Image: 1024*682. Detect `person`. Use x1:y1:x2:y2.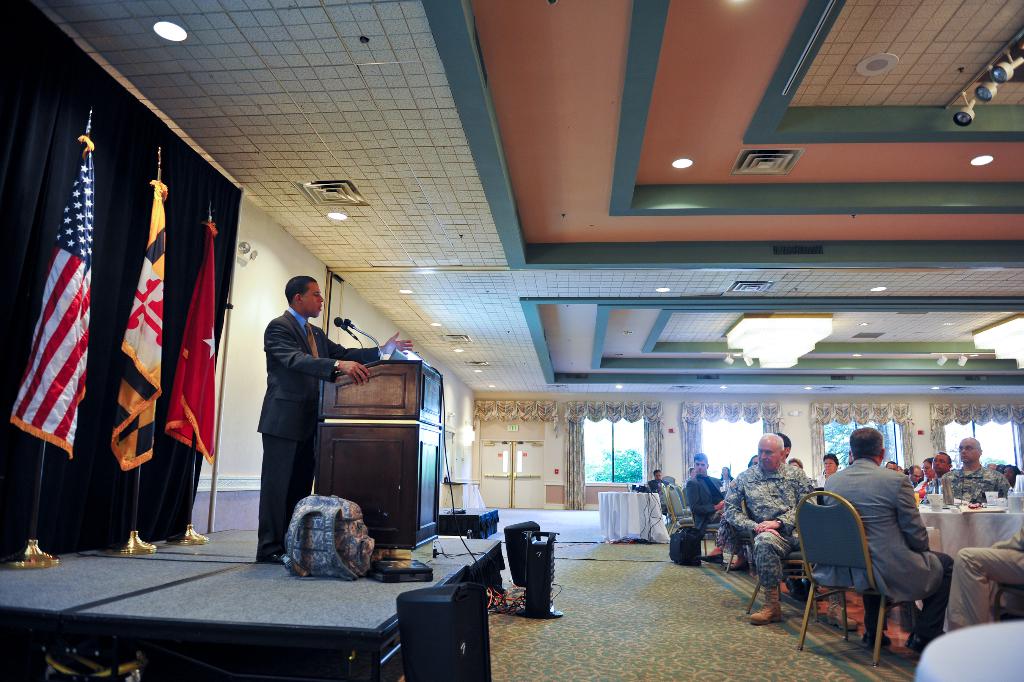
817:453:847:483.
